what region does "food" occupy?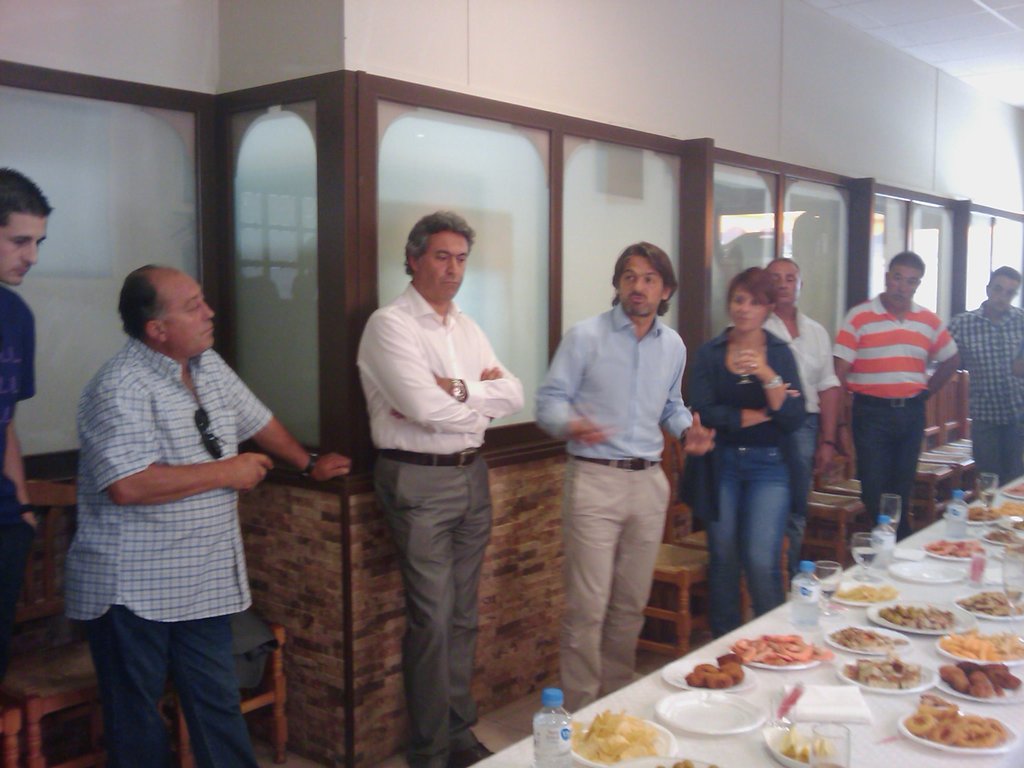
(775,728,833,763).
